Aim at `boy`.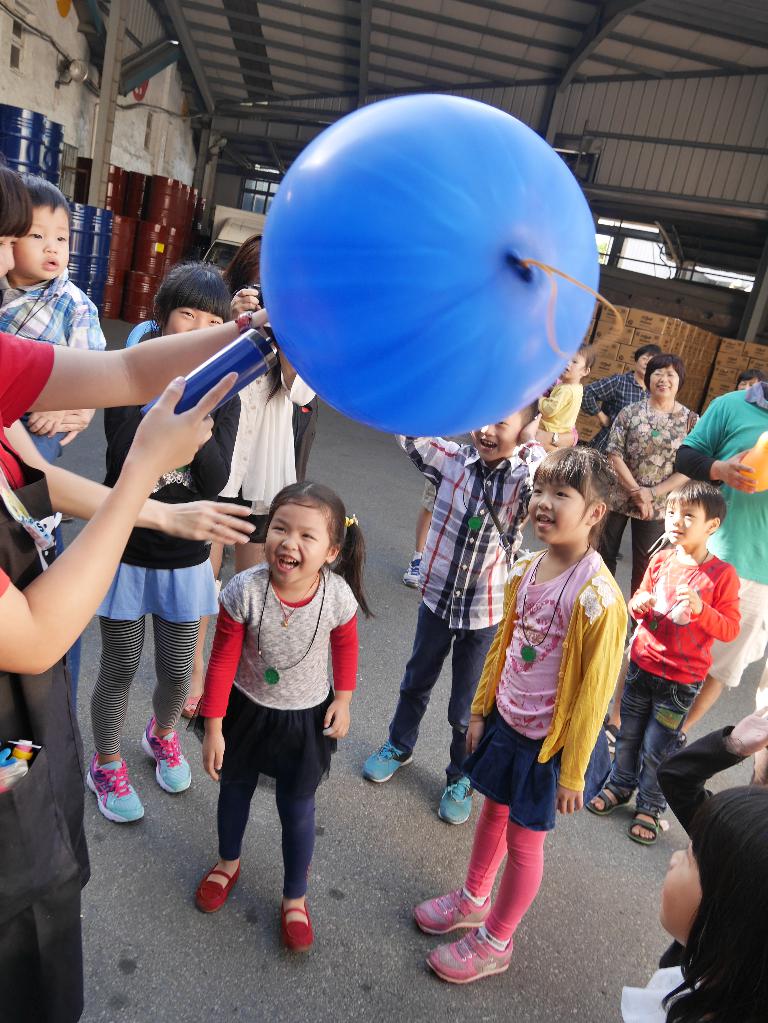
Aimed at region(583, 480, 742, 840).
